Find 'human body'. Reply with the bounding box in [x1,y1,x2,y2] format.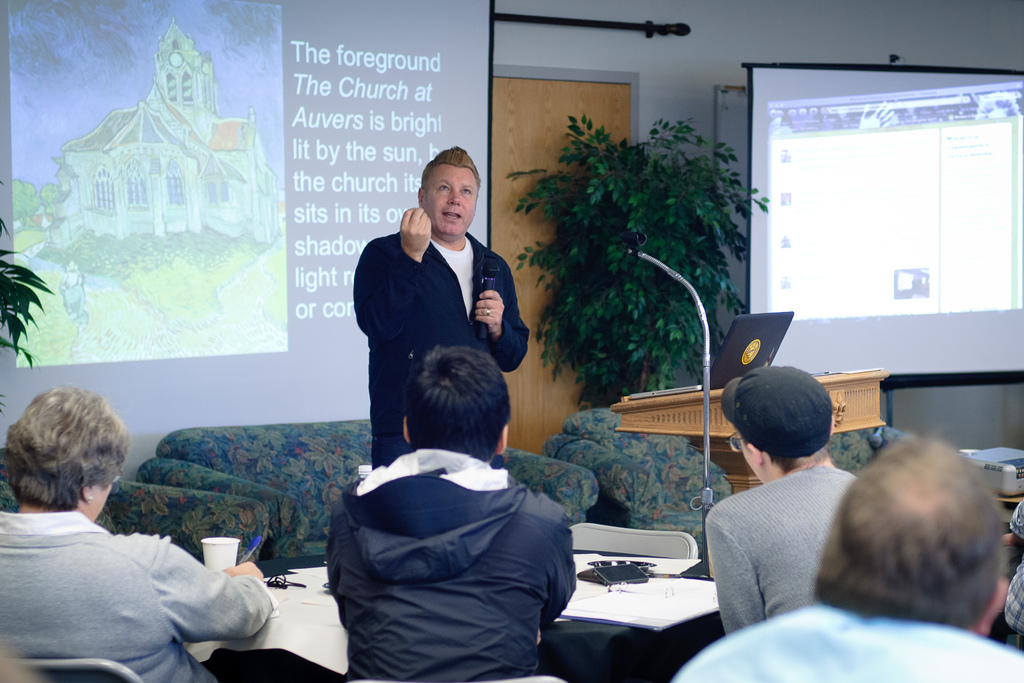
[6,428,271,675].
